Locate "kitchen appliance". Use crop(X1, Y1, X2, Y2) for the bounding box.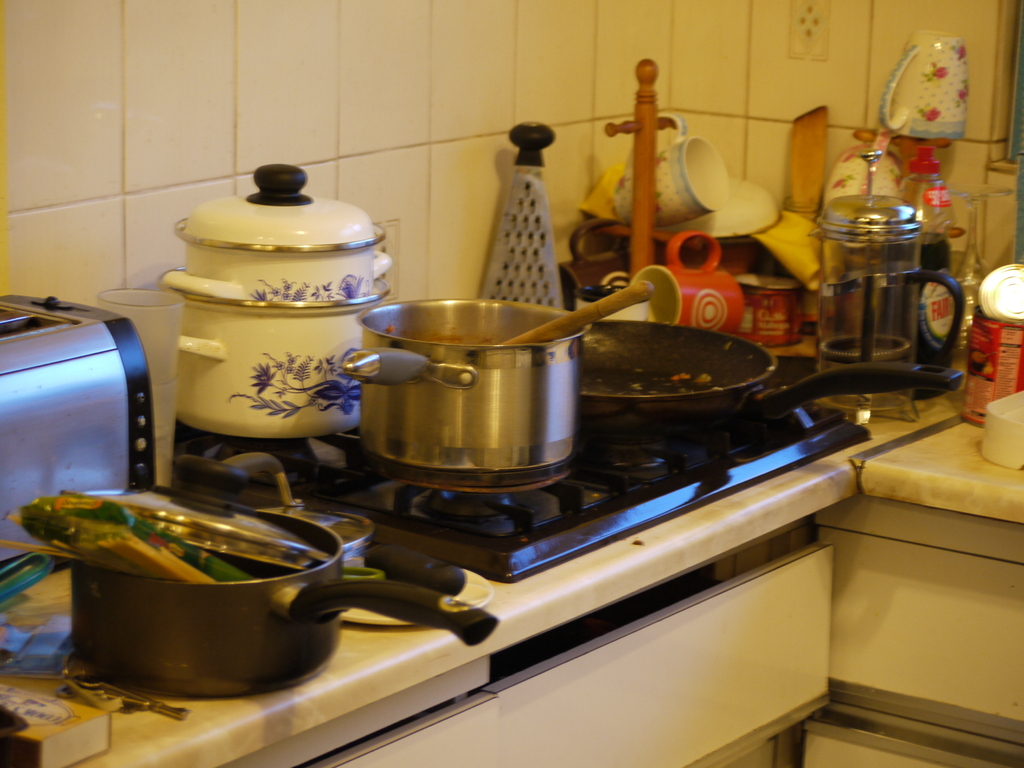
crop(332, 300, 584, 510).
